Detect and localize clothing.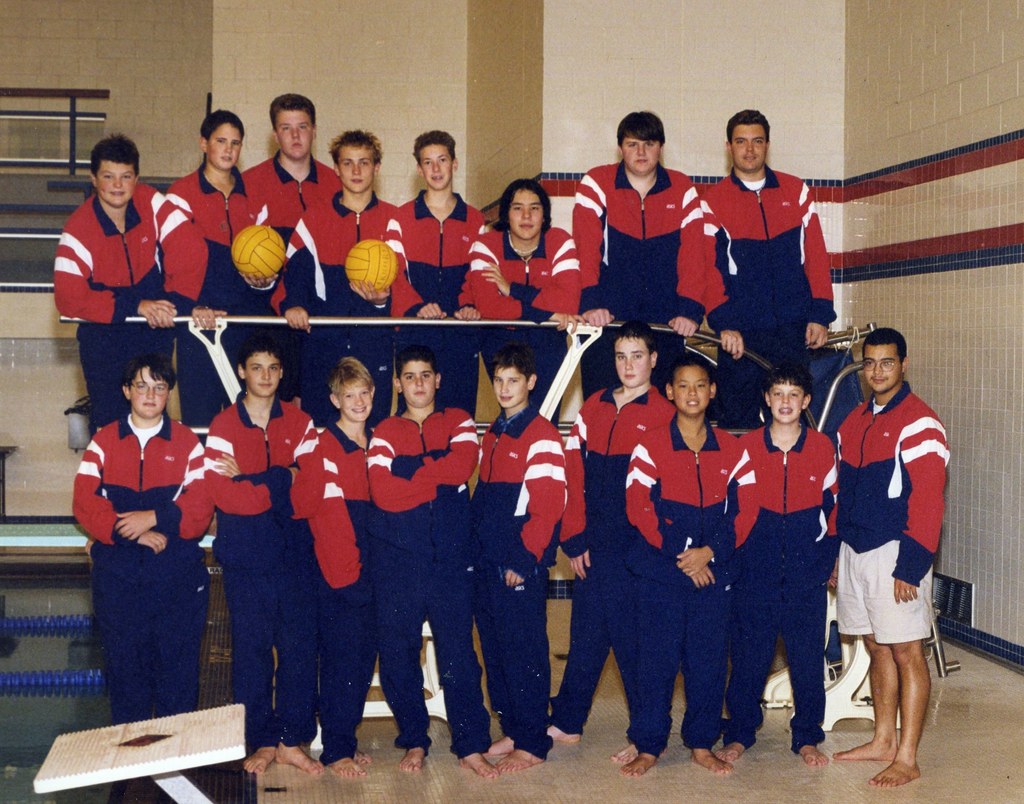
Localized at (left=162, top=156, right=278, bottom=438).
